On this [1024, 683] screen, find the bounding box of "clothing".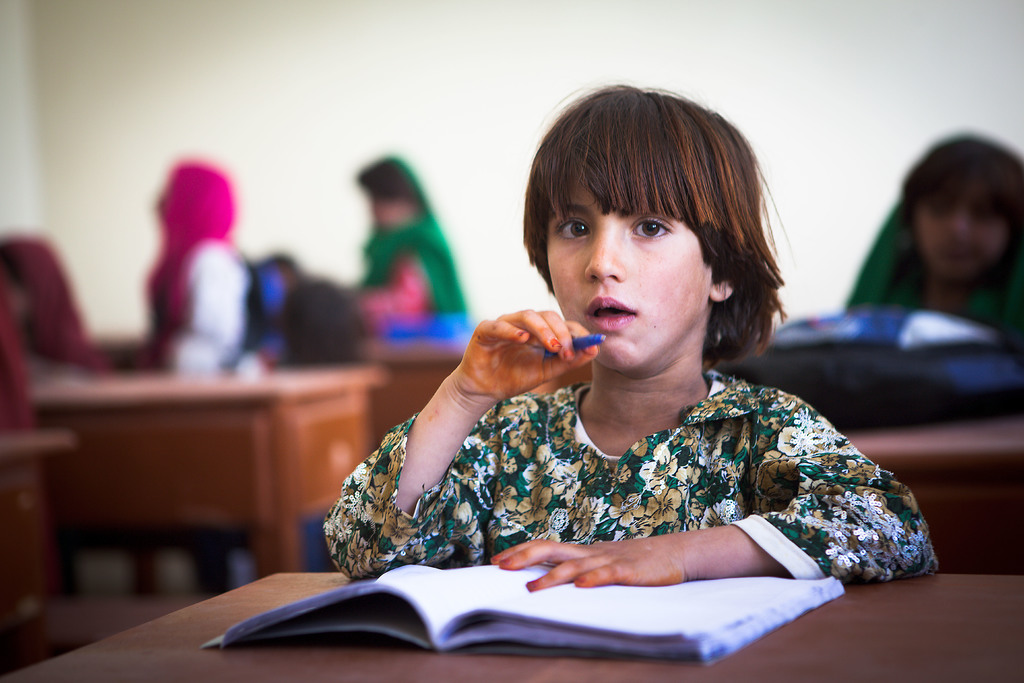
Bounding box: left=342, top=324, right=929, bottom=614.
